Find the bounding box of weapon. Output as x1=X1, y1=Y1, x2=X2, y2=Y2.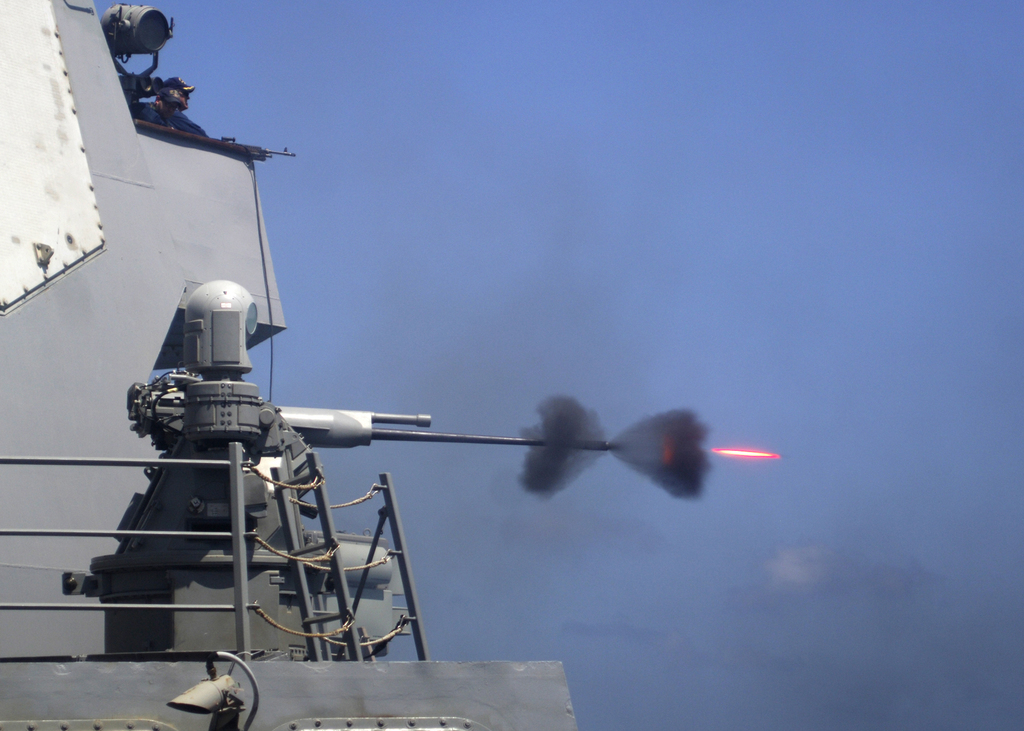
x1=218, y1=136, x2=296, y2=162.
